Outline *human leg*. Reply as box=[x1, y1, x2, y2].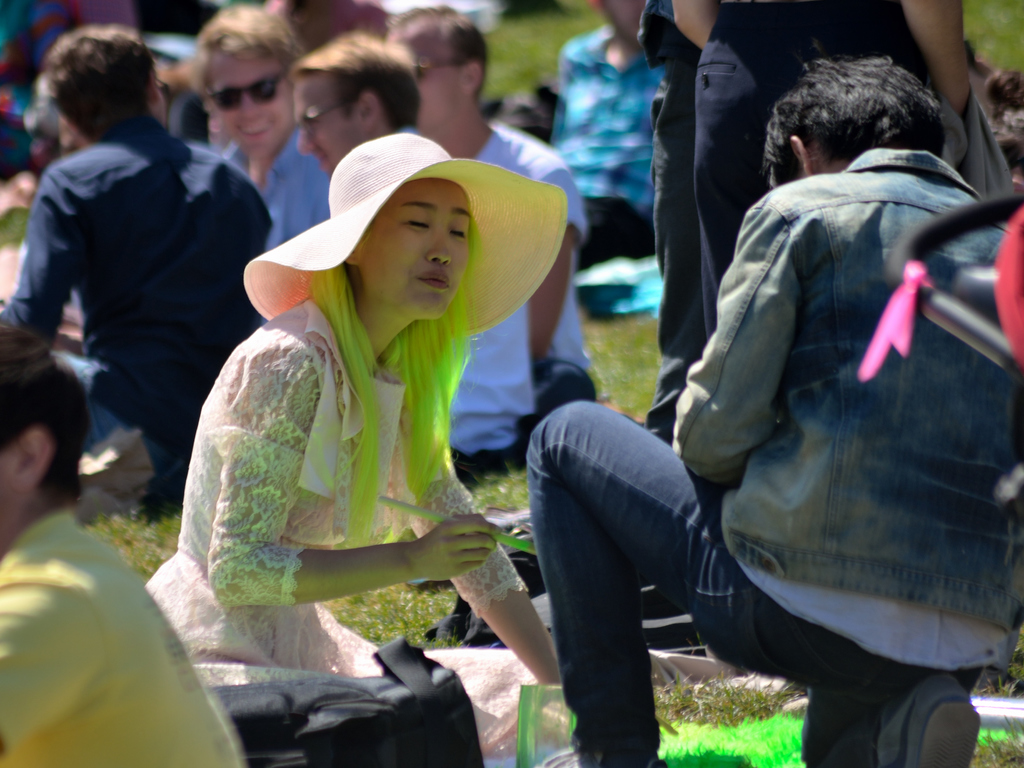
box=[521, 385, 734, 763].
